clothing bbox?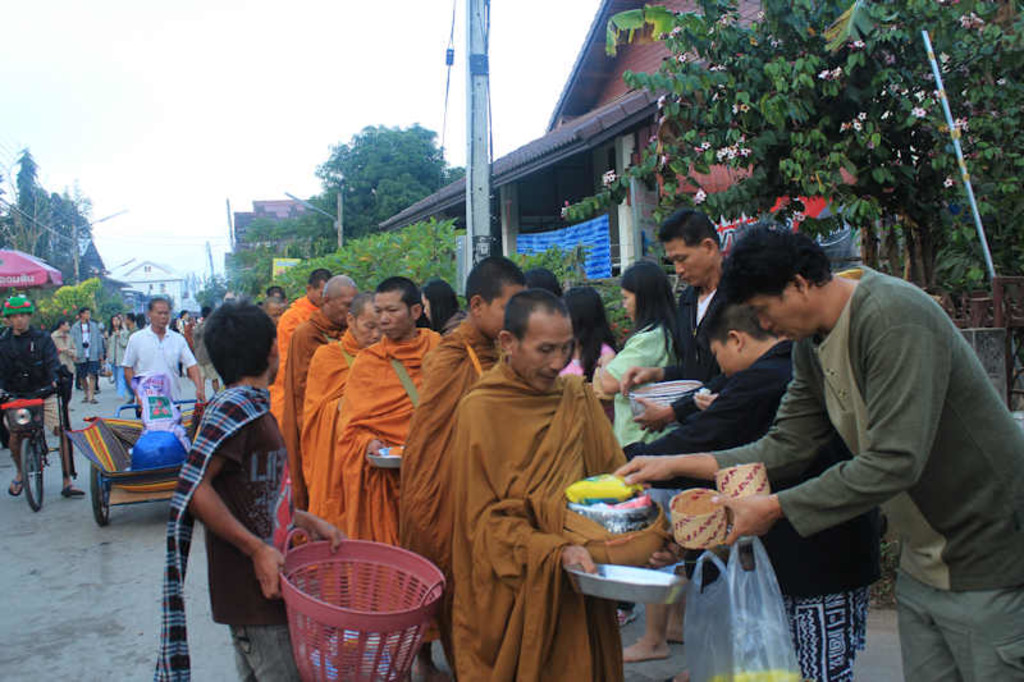
rect(51, 328, 76, 402)
